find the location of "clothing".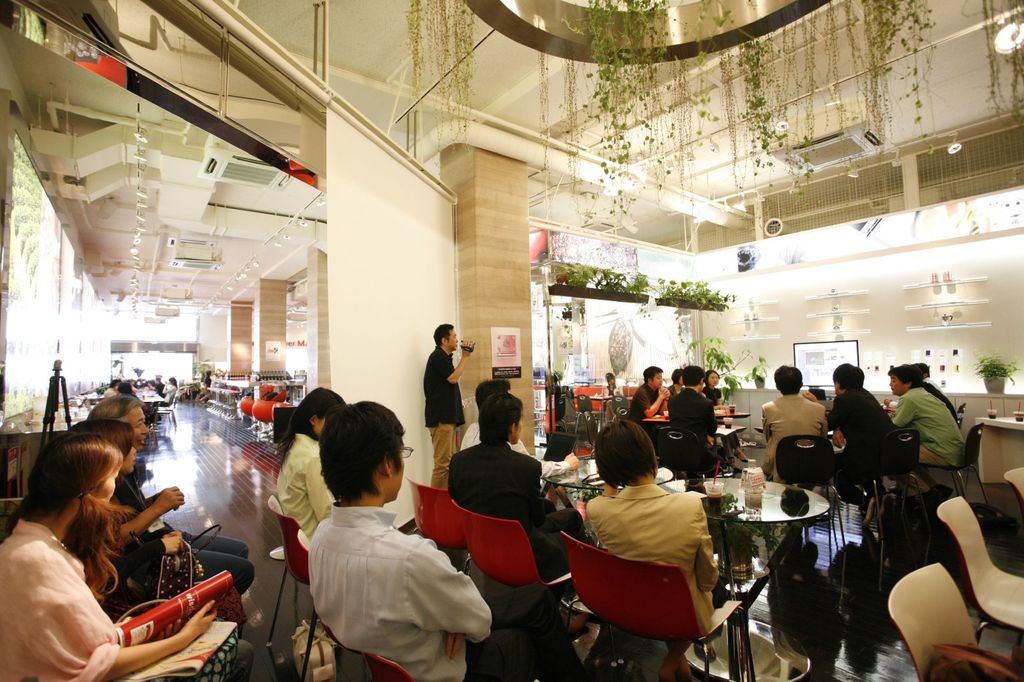
Location: x1=586, y1=476, x2=735, y2=623.
